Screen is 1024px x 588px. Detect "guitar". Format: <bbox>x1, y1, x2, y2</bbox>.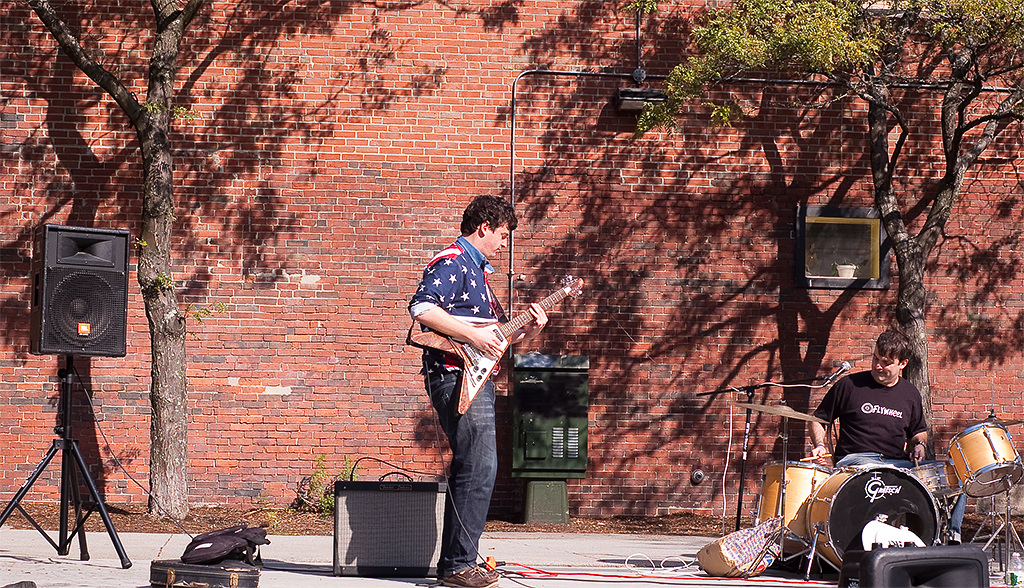
<bbox>418, 279, 576, 398</bbox>.
